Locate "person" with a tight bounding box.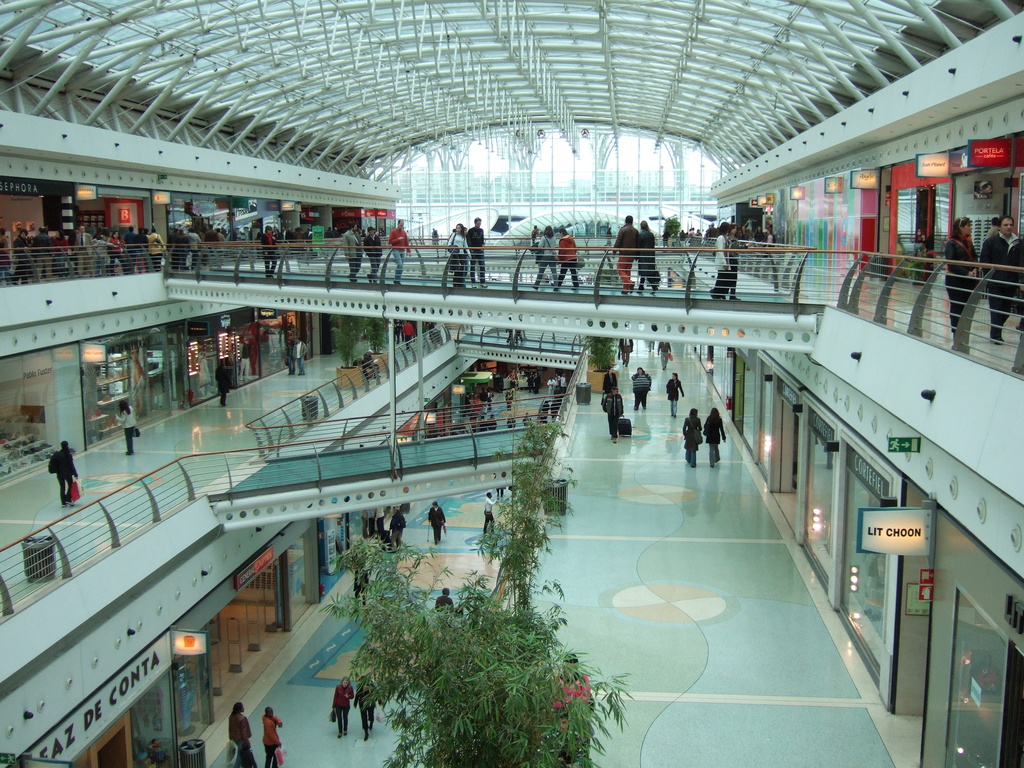
locate(940, 216, 981, 332).
